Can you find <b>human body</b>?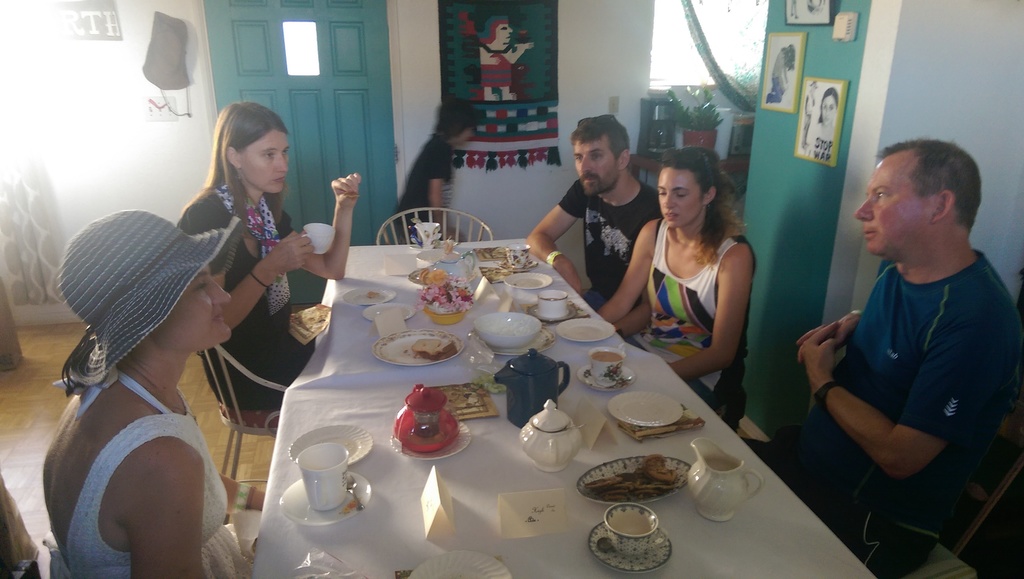
Yes, bounding box: select_region(174, 172, 364, 410).
